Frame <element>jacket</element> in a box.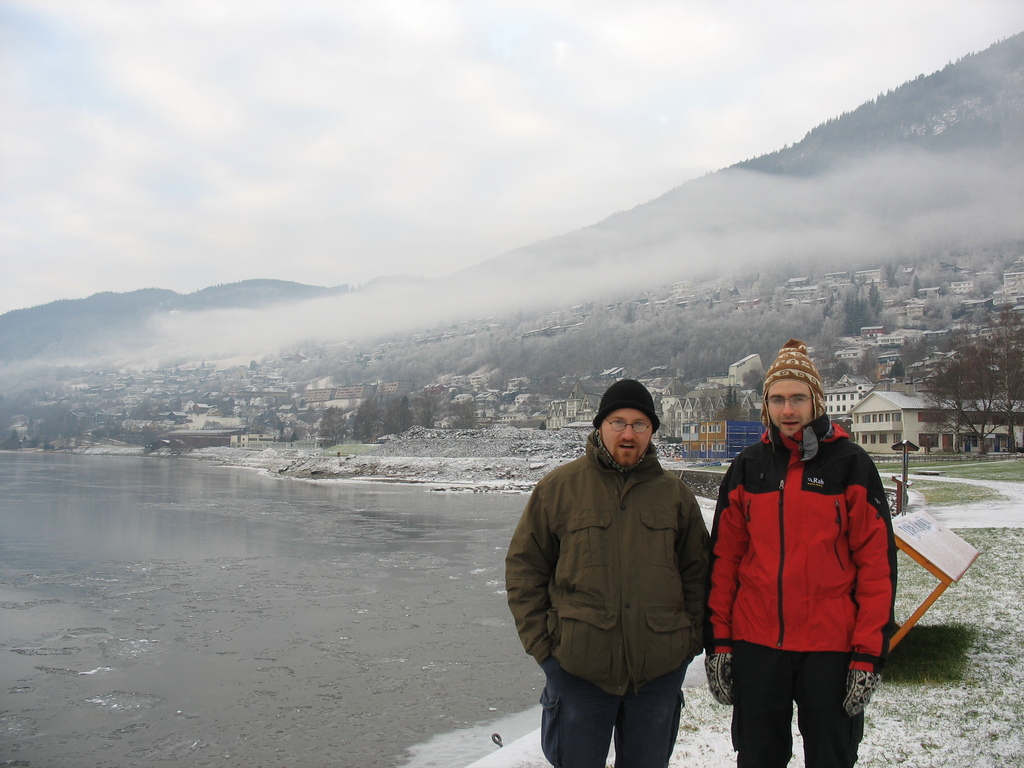
522:404:725:712.
